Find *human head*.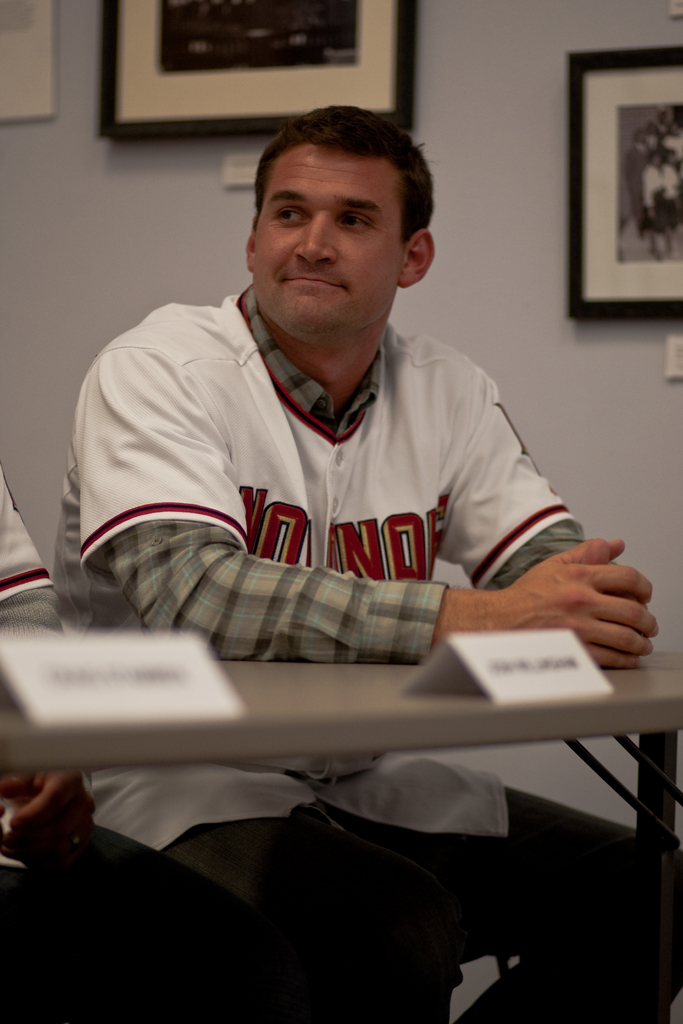
locate(242, 103, 438, 351).
